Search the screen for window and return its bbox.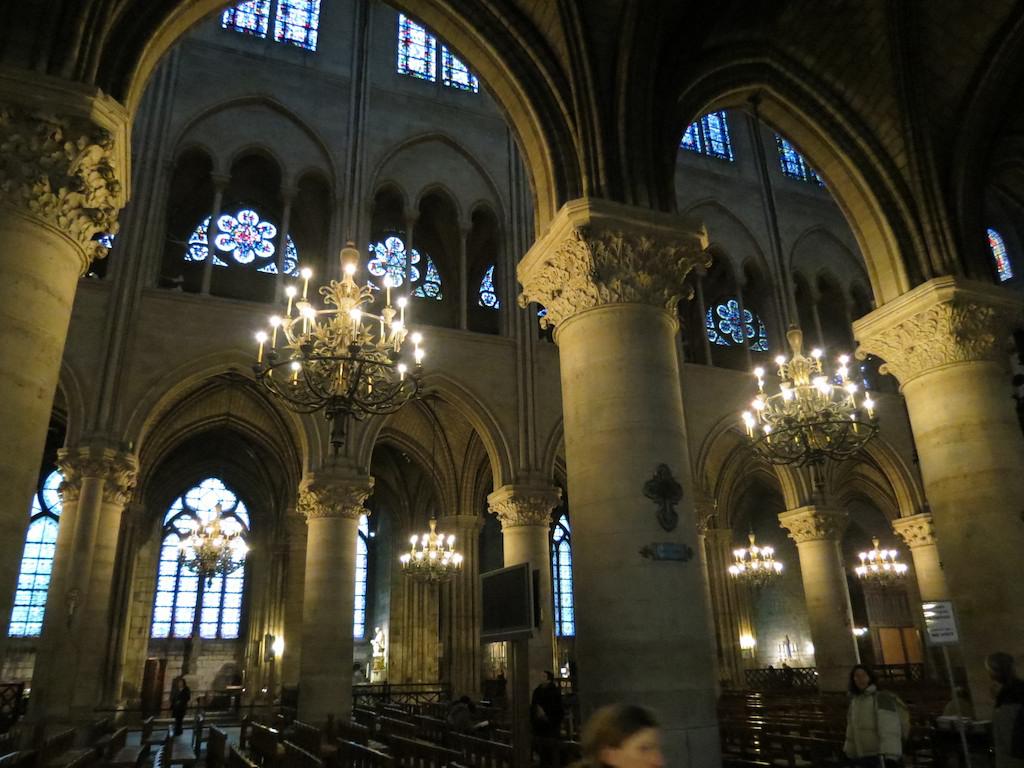
Found: {"left": 180, "top": 196, "right": 305, "bottom": 280}.
